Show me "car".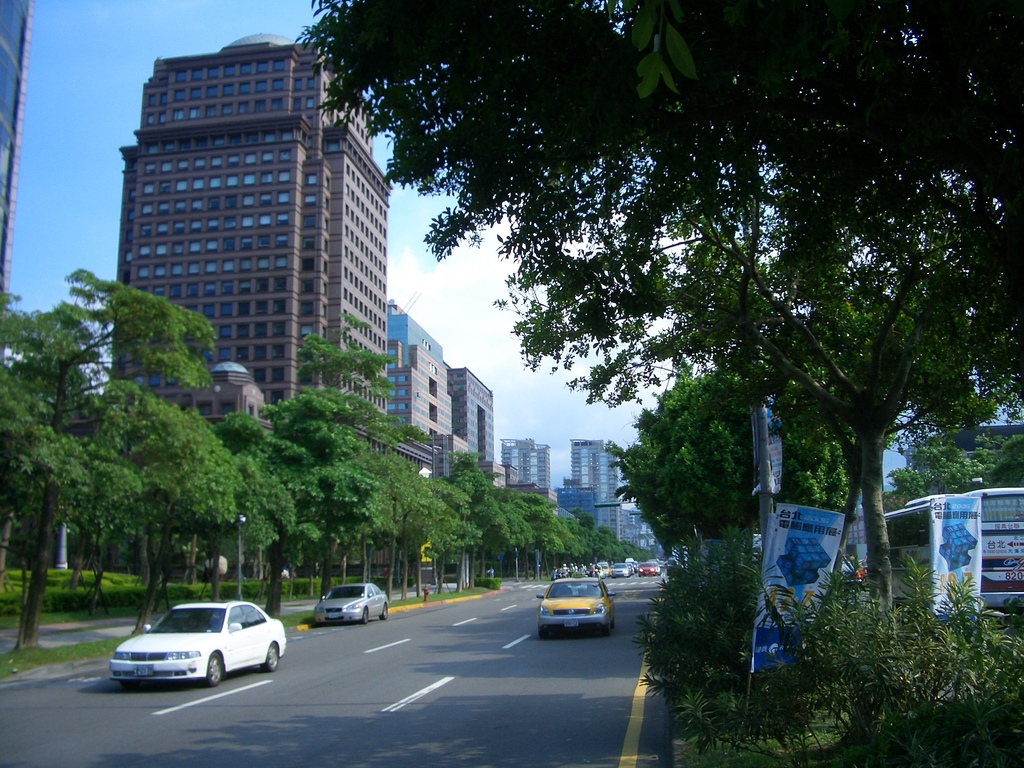
"car" is here: <bbox>111, 601, 285, 689</bbox>.
